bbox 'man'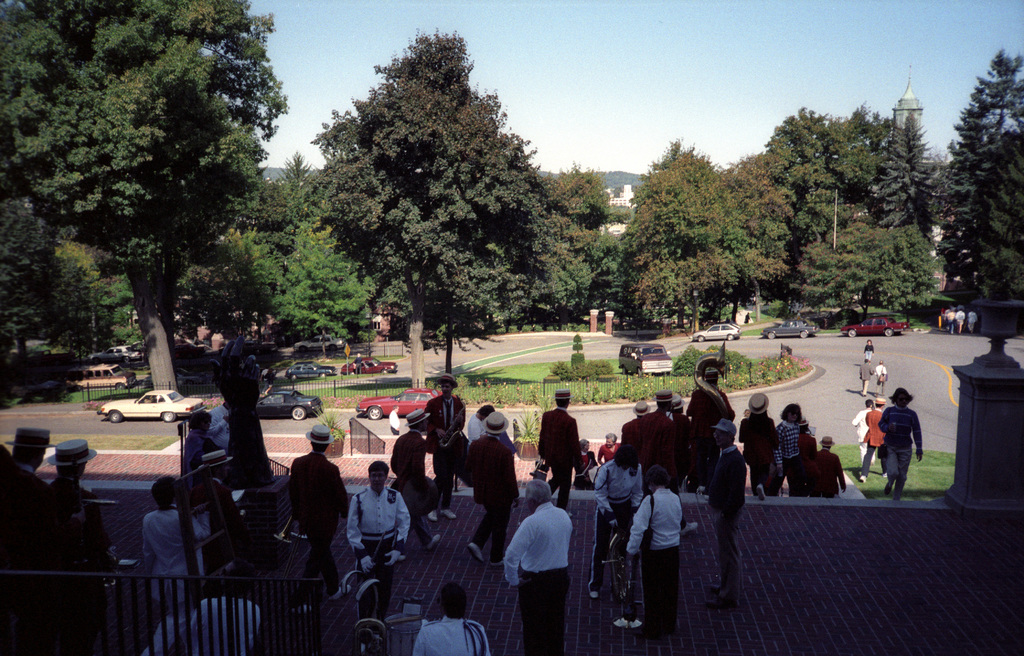
290,422,345,575
